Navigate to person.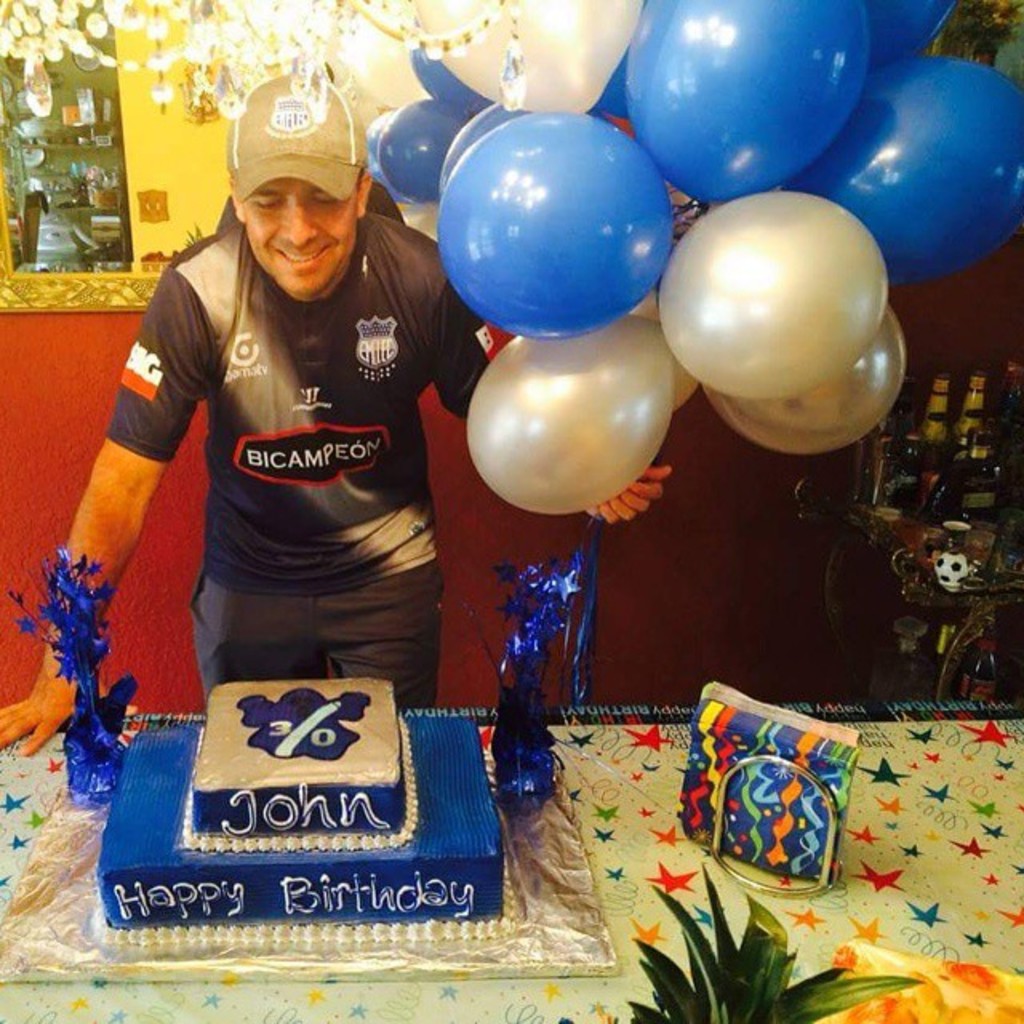
Navigation target: <box>0,75,661,718</box>.
